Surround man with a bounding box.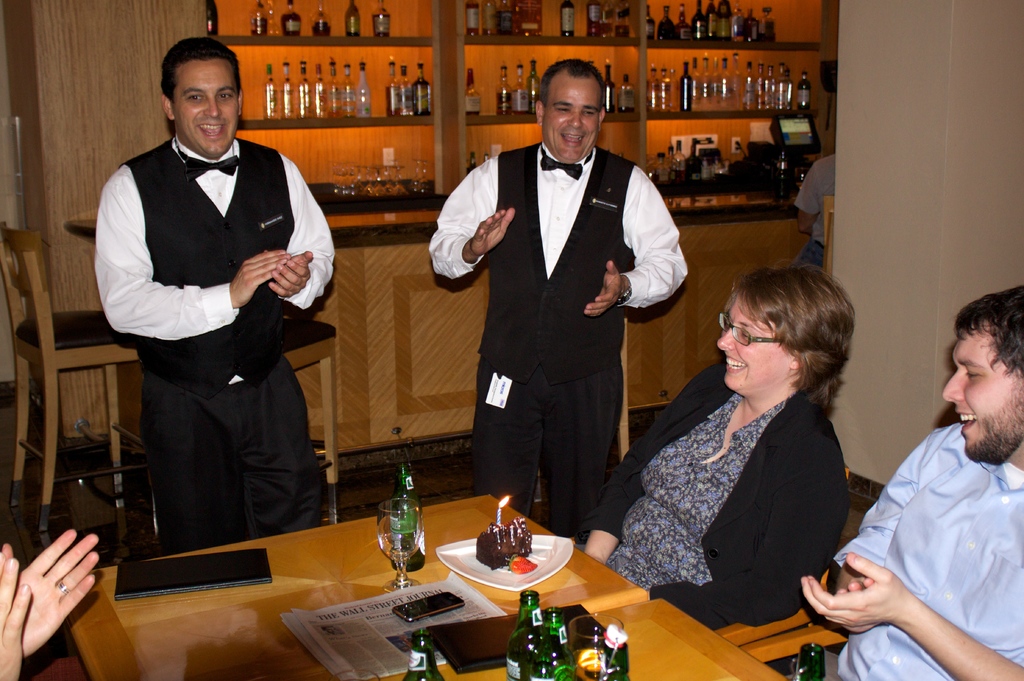
region(798, 149, 847, 271).
